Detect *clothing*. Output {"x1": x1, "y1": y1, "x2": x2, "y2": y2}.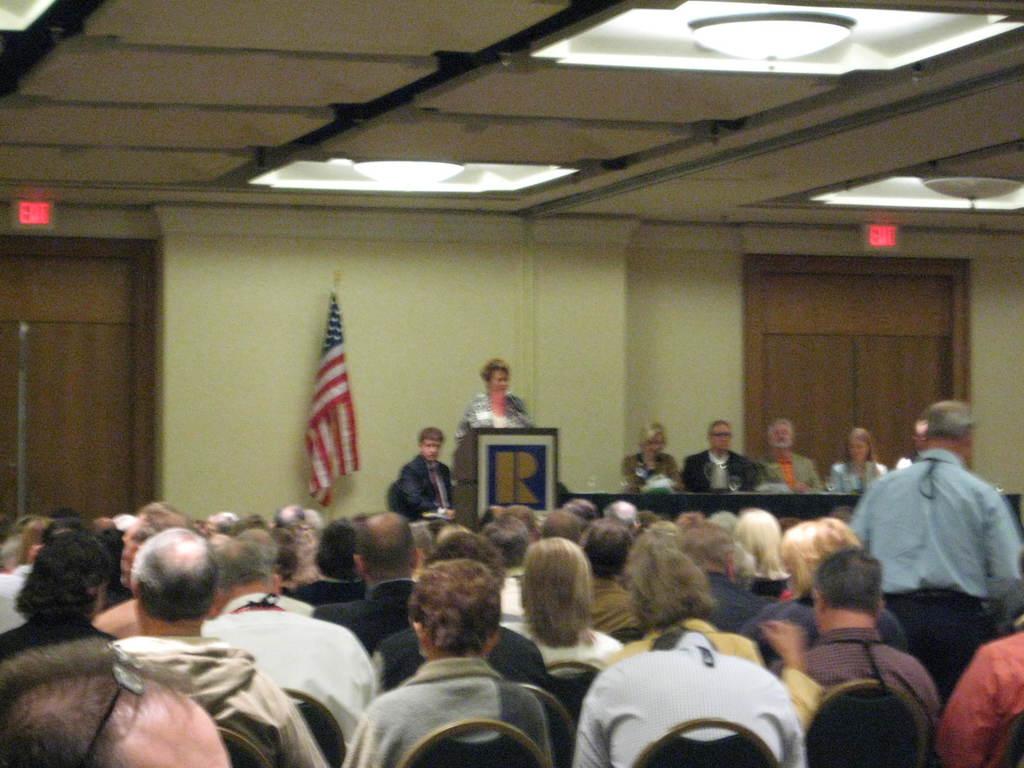
{"x1": 340, "y1": 650, "x2": 556, "y2": 766}.
